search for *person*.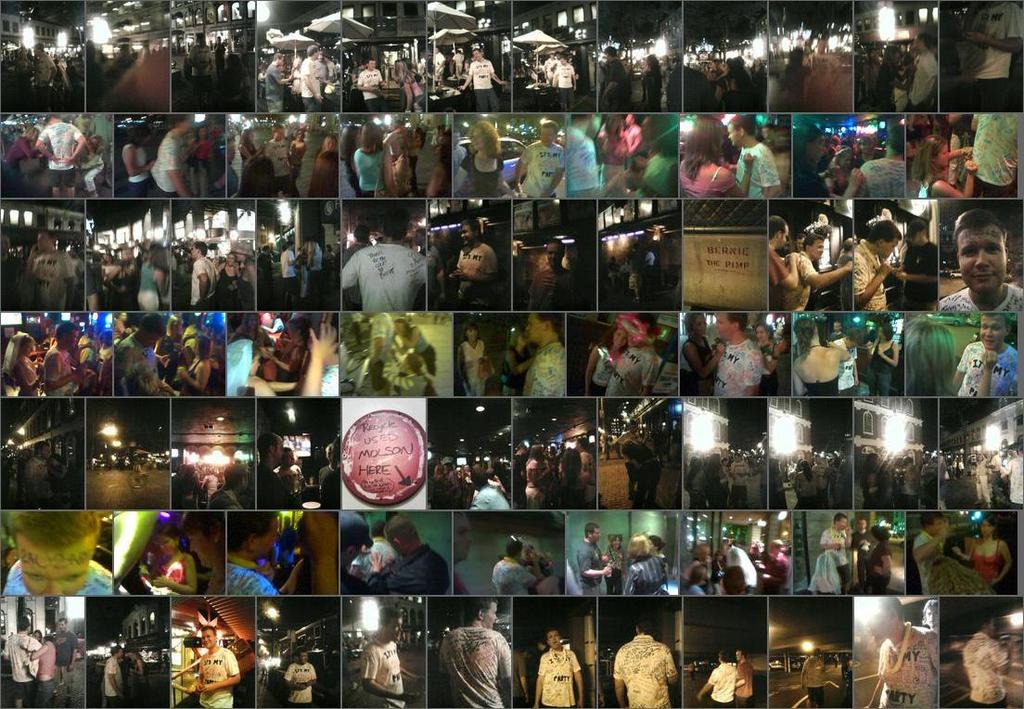
Found at bbox=[267, 51, 291, 117].
